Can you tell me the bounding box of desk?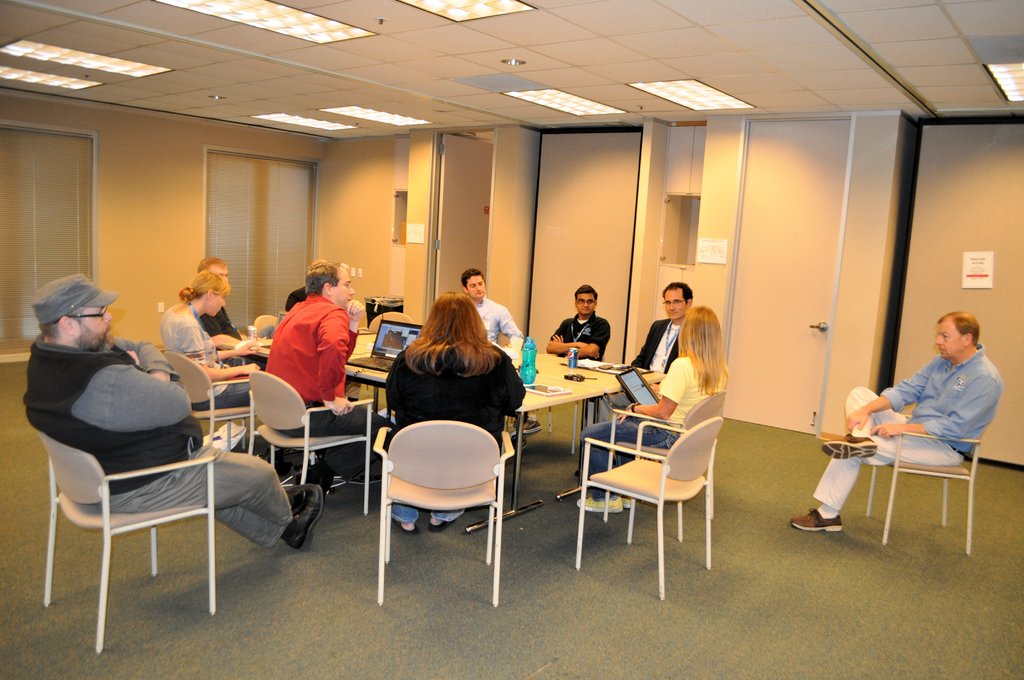
left=254, top=335, right=655, bottom=530.
